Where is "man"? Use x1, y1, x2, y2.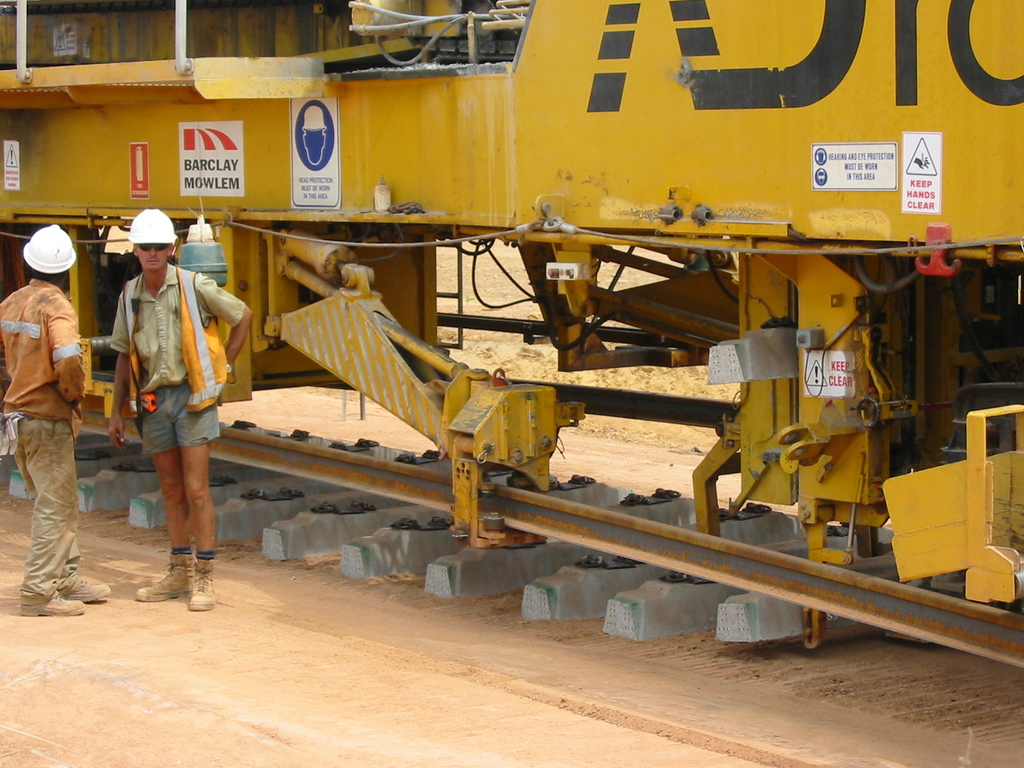
0, 225, 106, 616.
